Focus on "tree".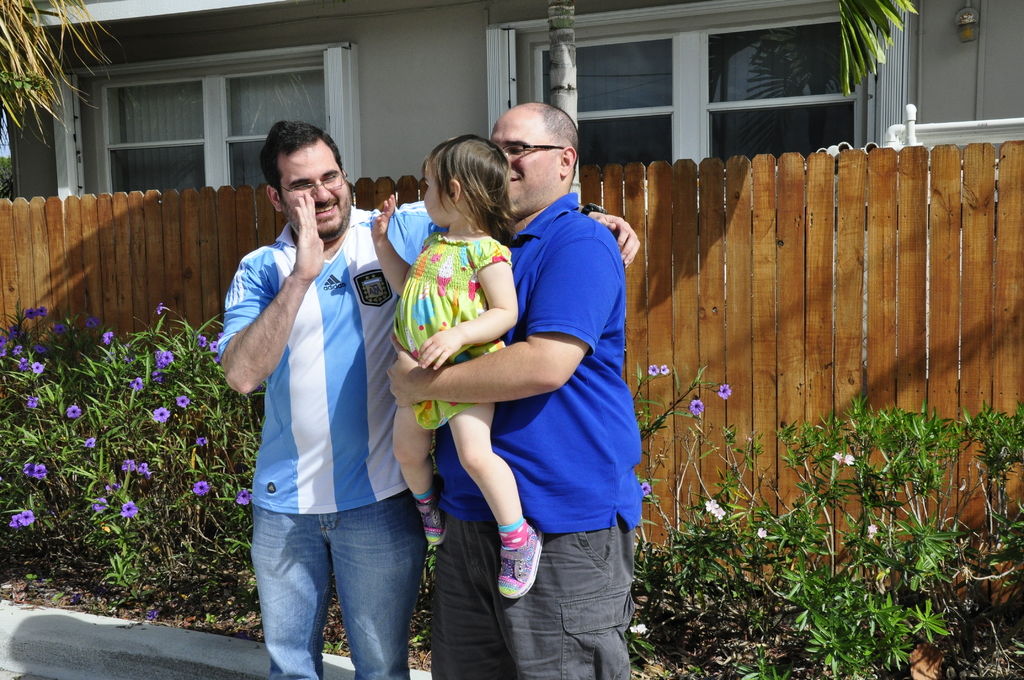
Focused at bbox=(0, 0, 124, 140).
